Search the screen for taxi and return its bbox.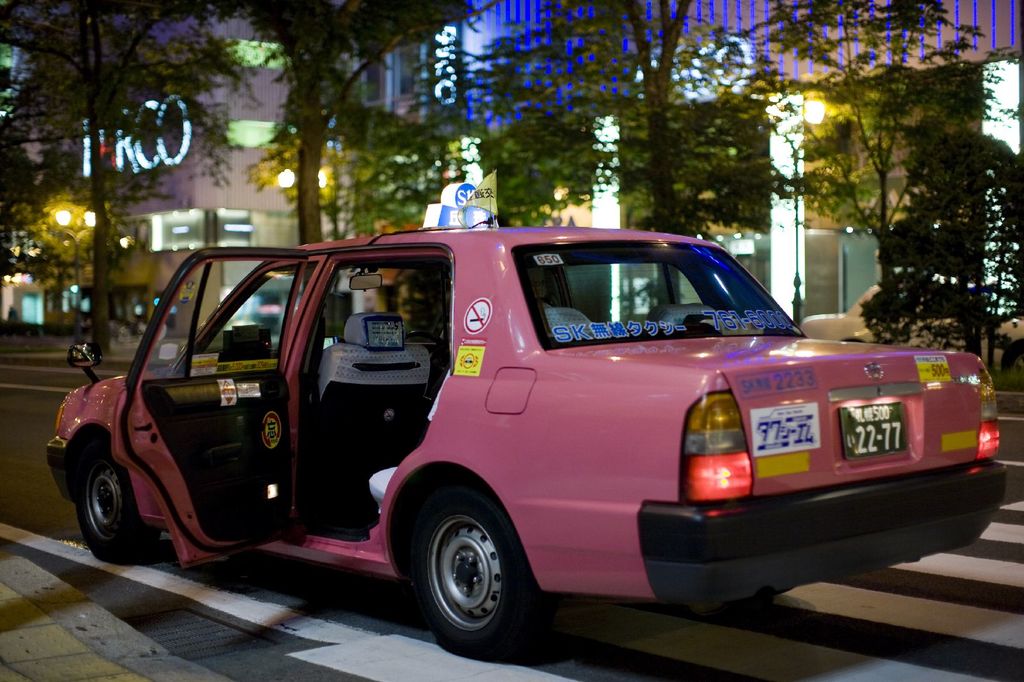
Found: (43,181,1006,663).
